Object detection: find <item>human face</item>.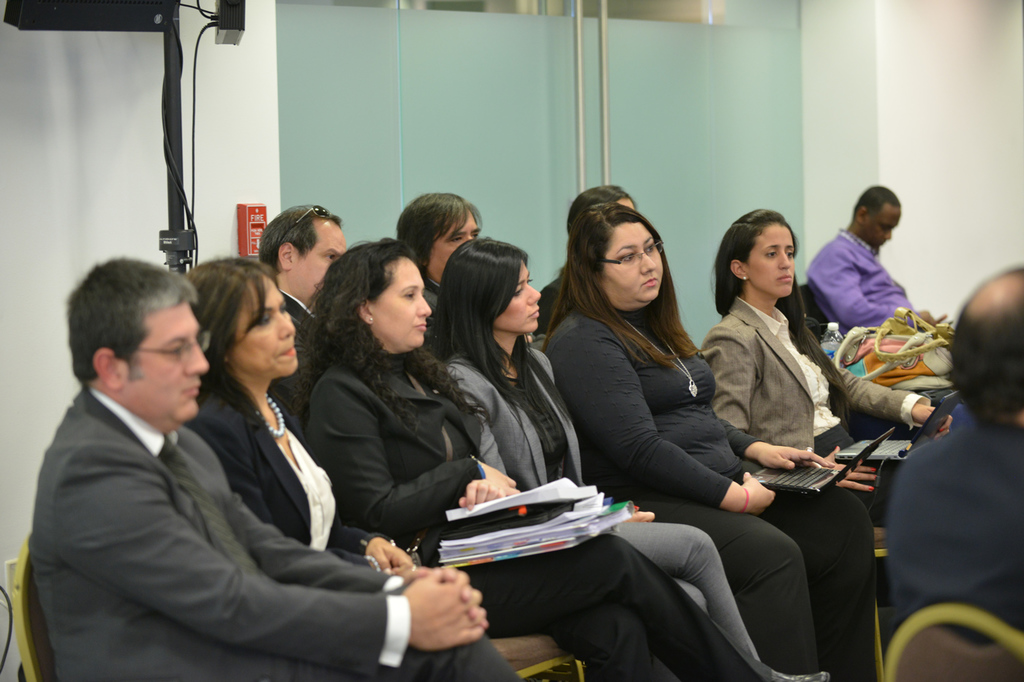
locate(862, 202, 897, 245).
